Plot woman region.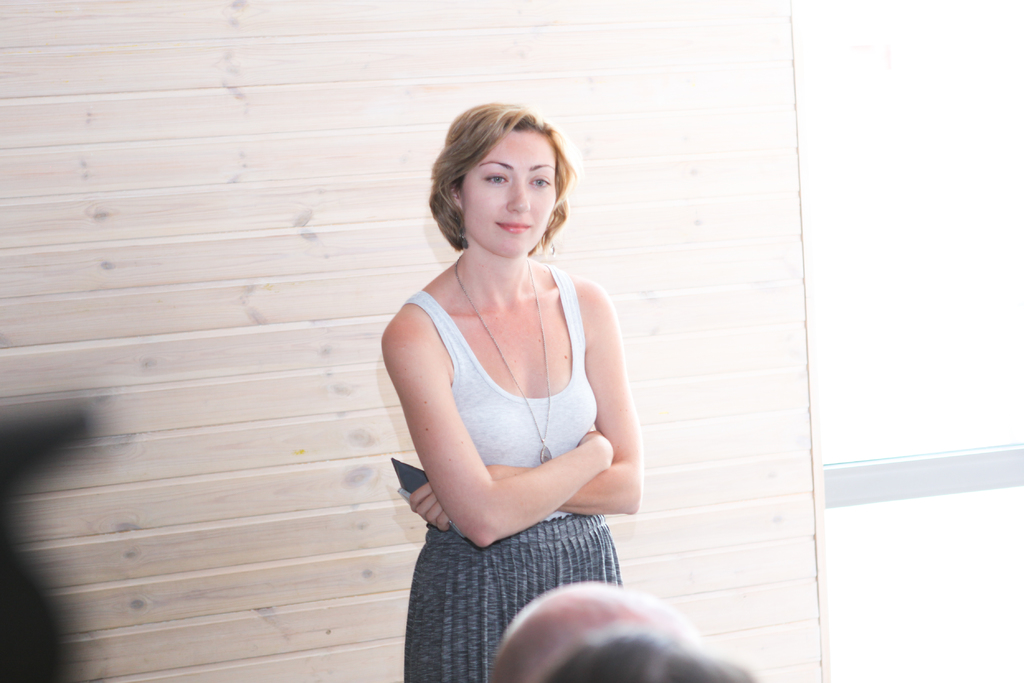
Plotted at [x1=380, y1=106, x2=641, y2=682].
